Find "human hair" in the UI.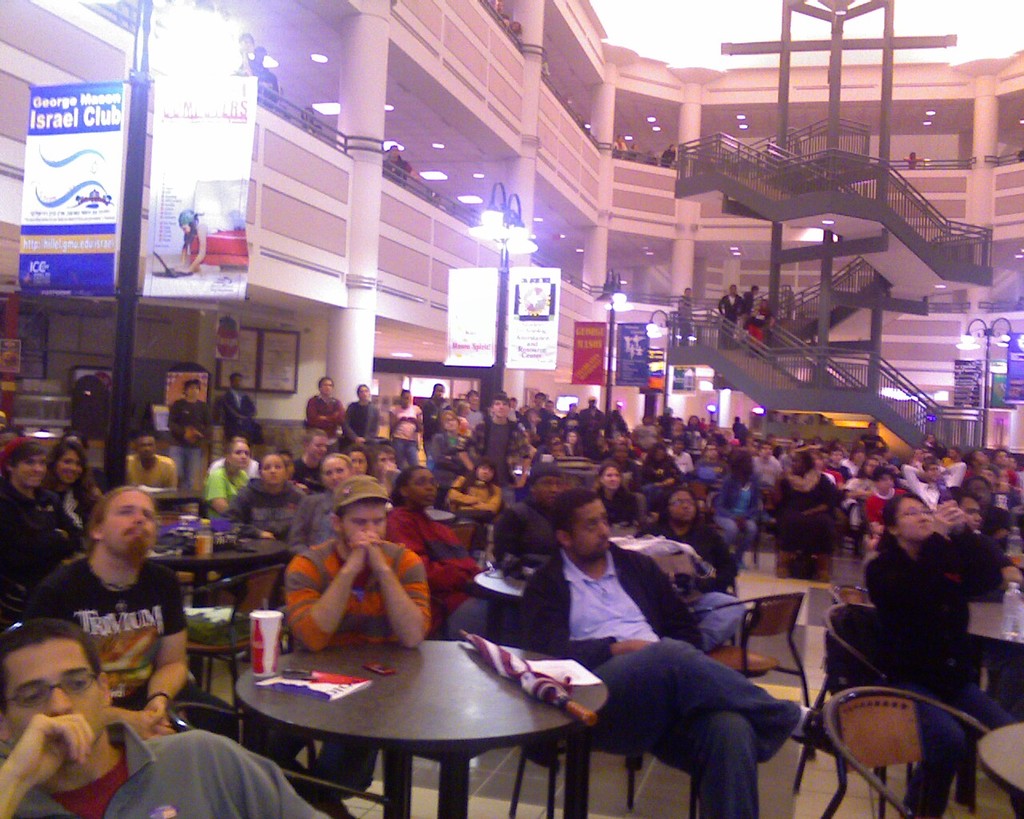
UI element at [x1=258, y1=453, x2=286, y2=469].
